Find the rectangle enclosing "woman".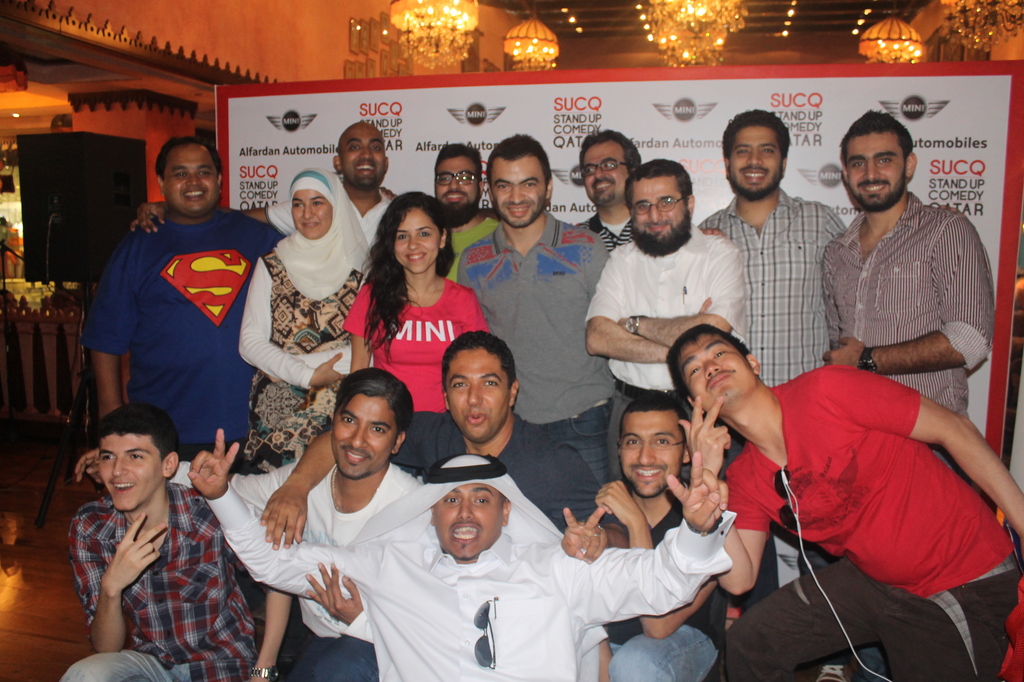
[354,191,476,409].
